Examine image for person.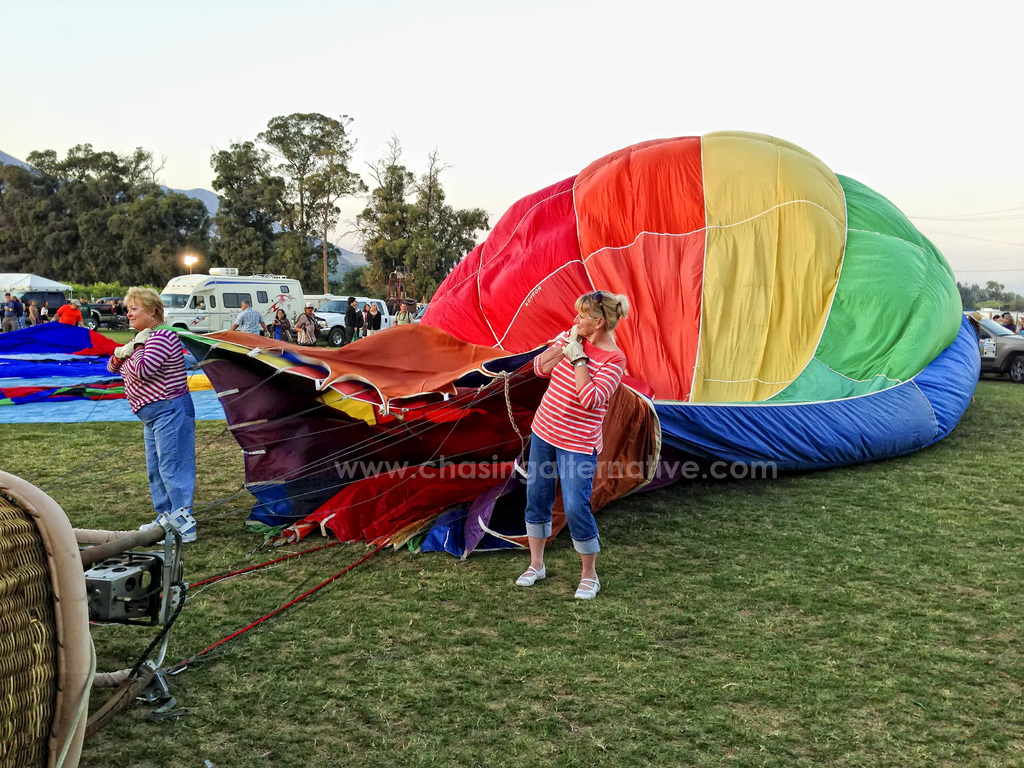
Examination result: 269 308 292 342.
